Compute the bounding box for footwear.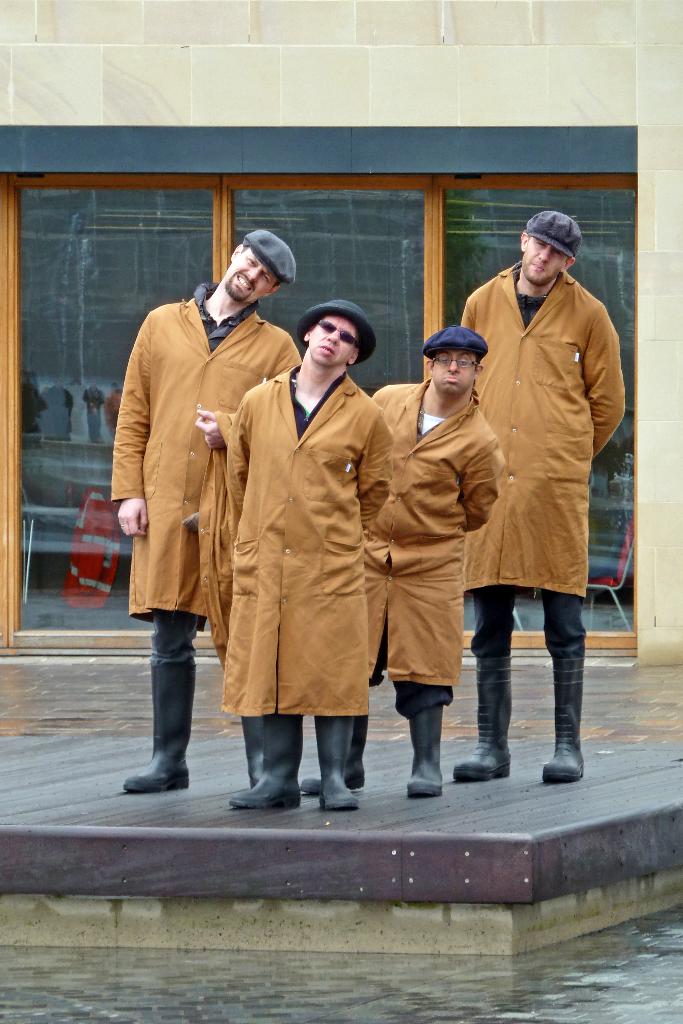
crop(401, 702, 447, 802).
